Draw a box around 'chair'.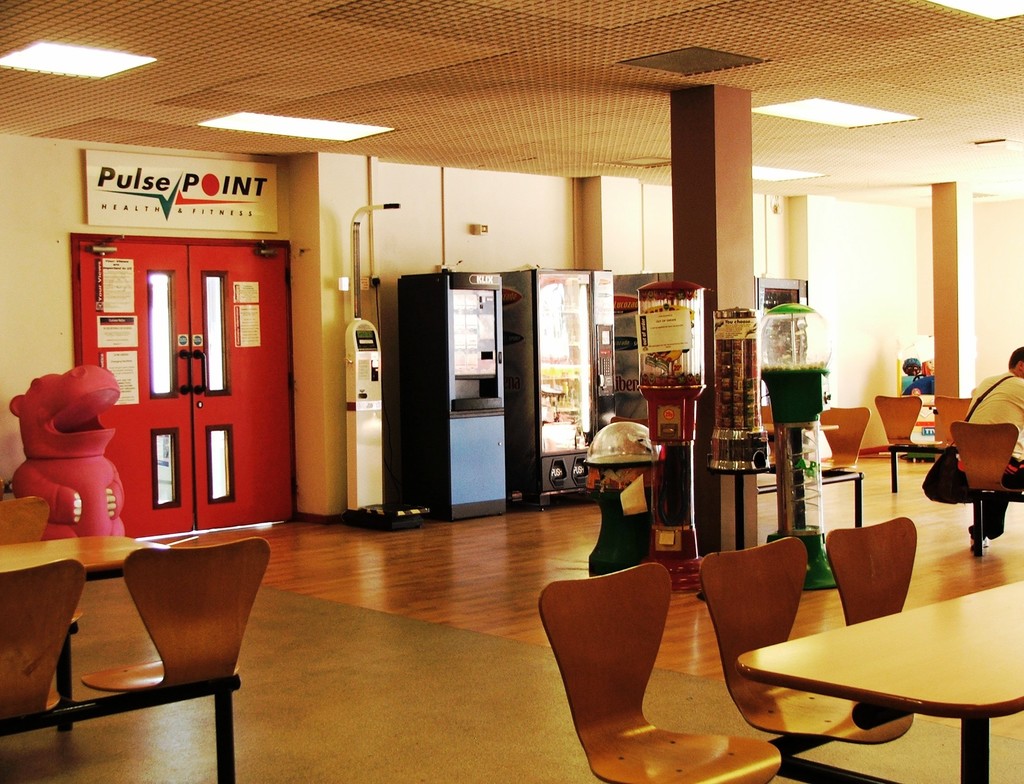
874/392/945/492.
